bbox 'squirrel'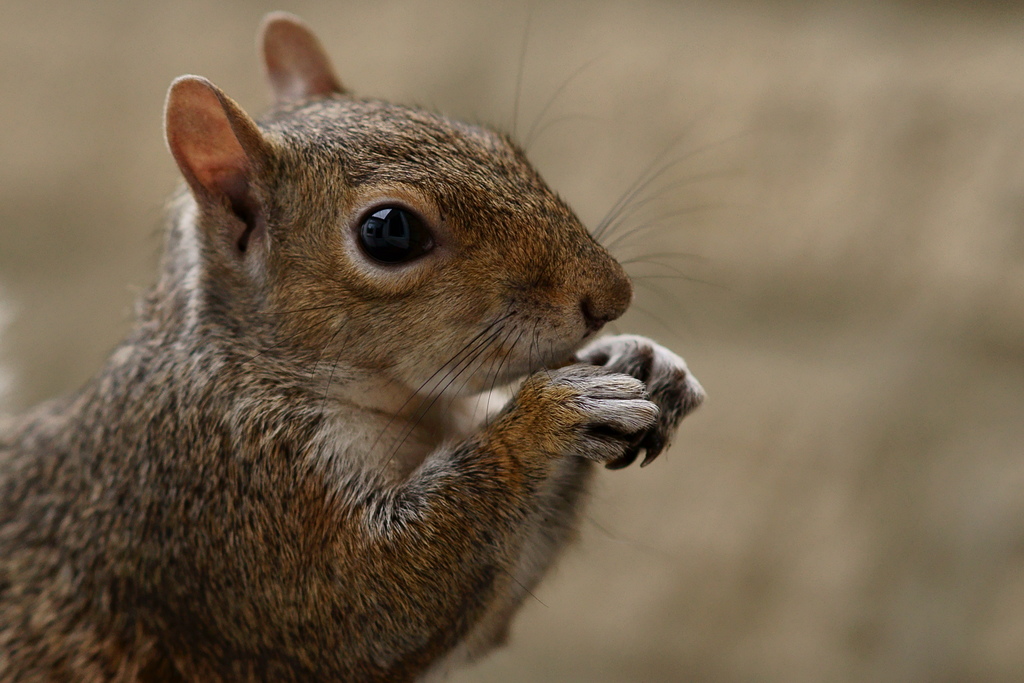
0 0 770 682
